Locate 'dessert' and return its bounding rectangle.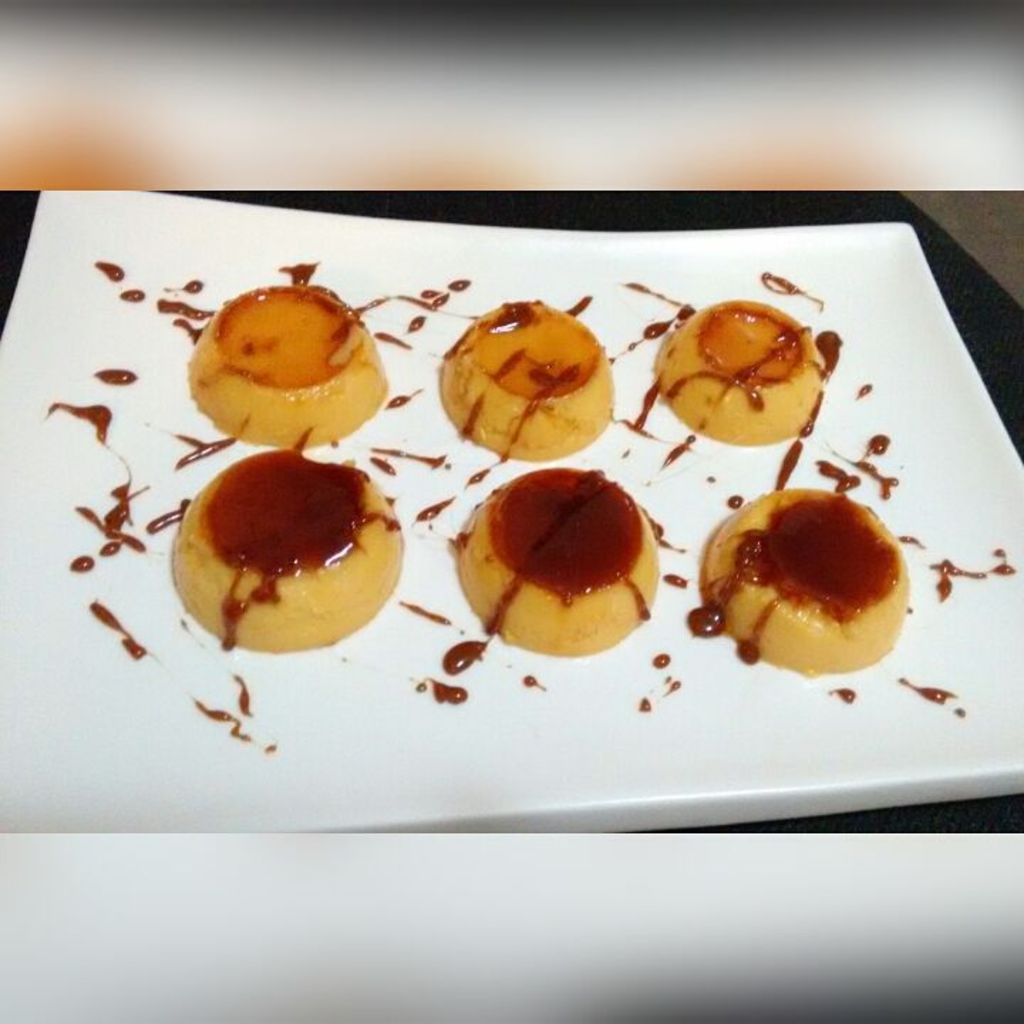
183/255/391/444.
